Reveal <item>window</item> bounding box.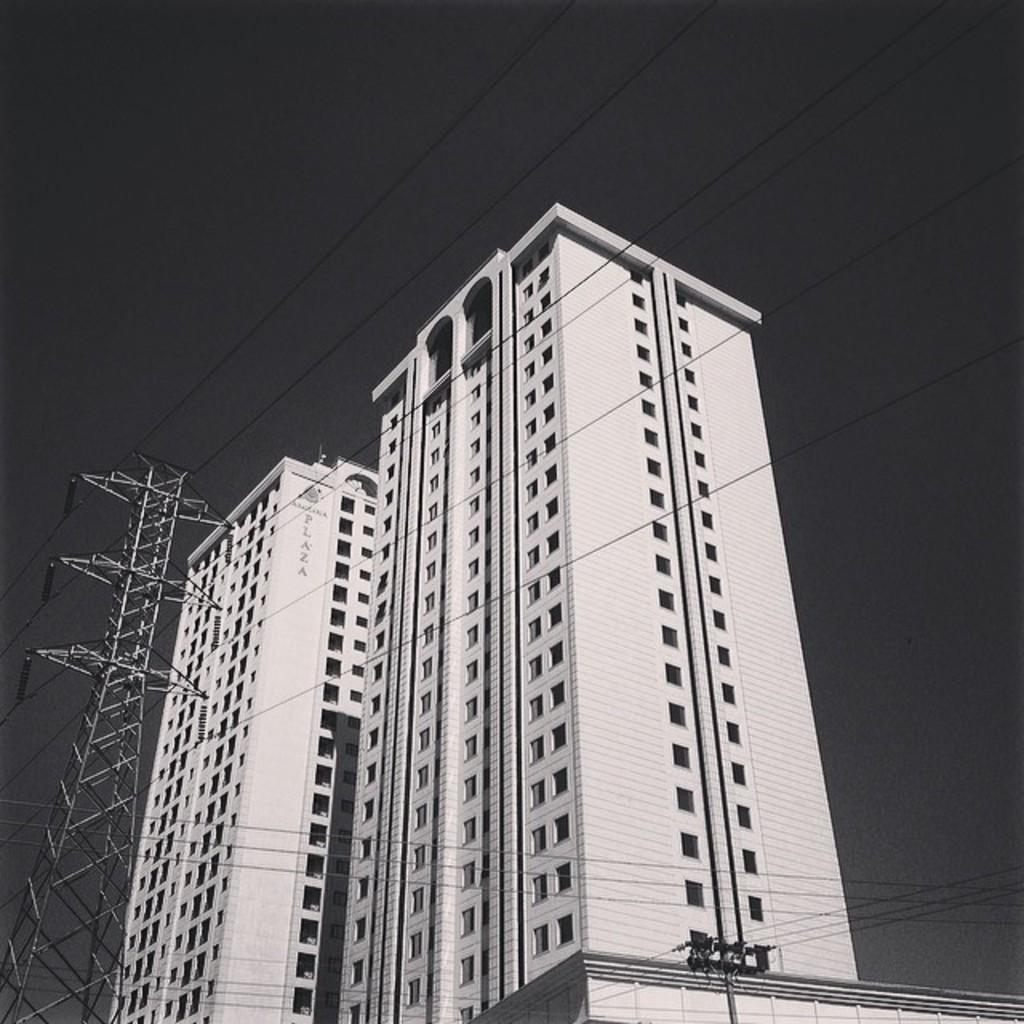
Revealed: (427,565,437,579).
